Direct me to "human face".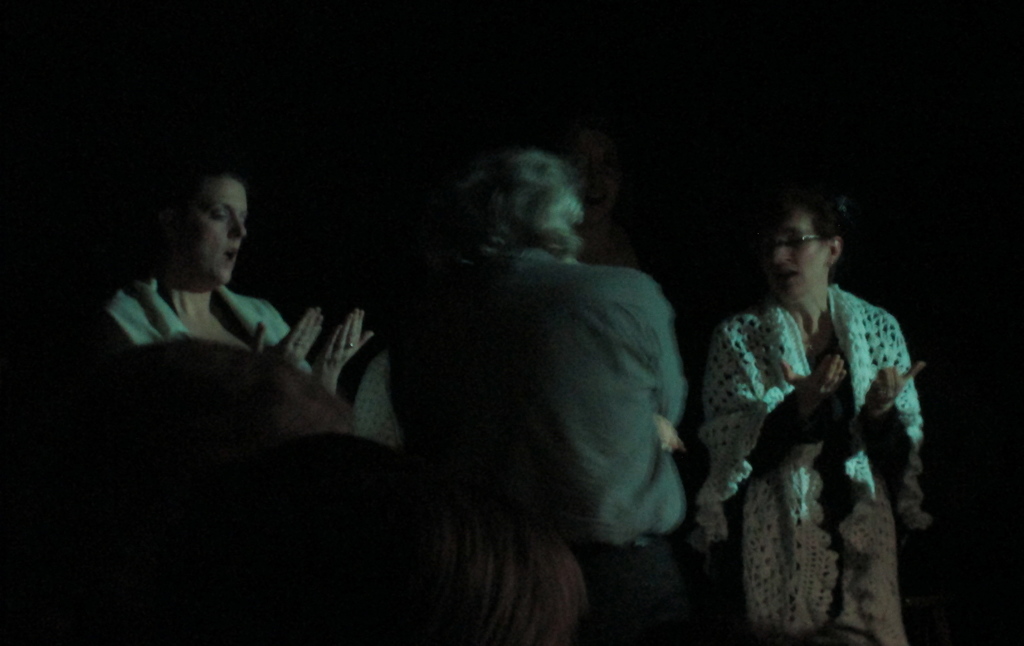
Direction: detection(173, 173, 252, 286).
